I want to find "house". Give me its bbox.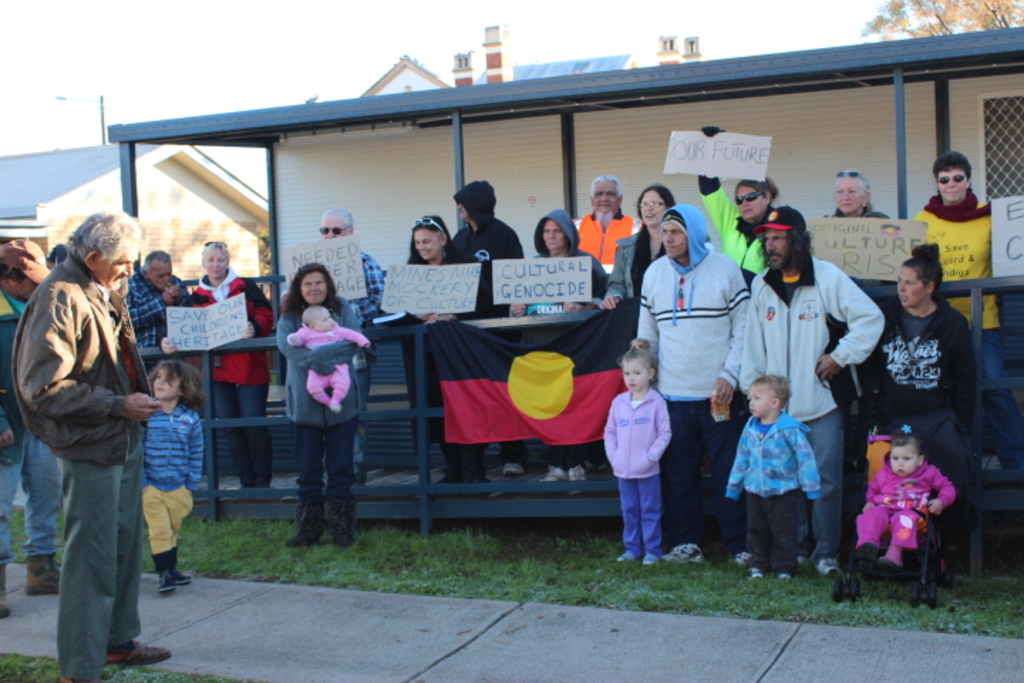
107,26,1023,468.
